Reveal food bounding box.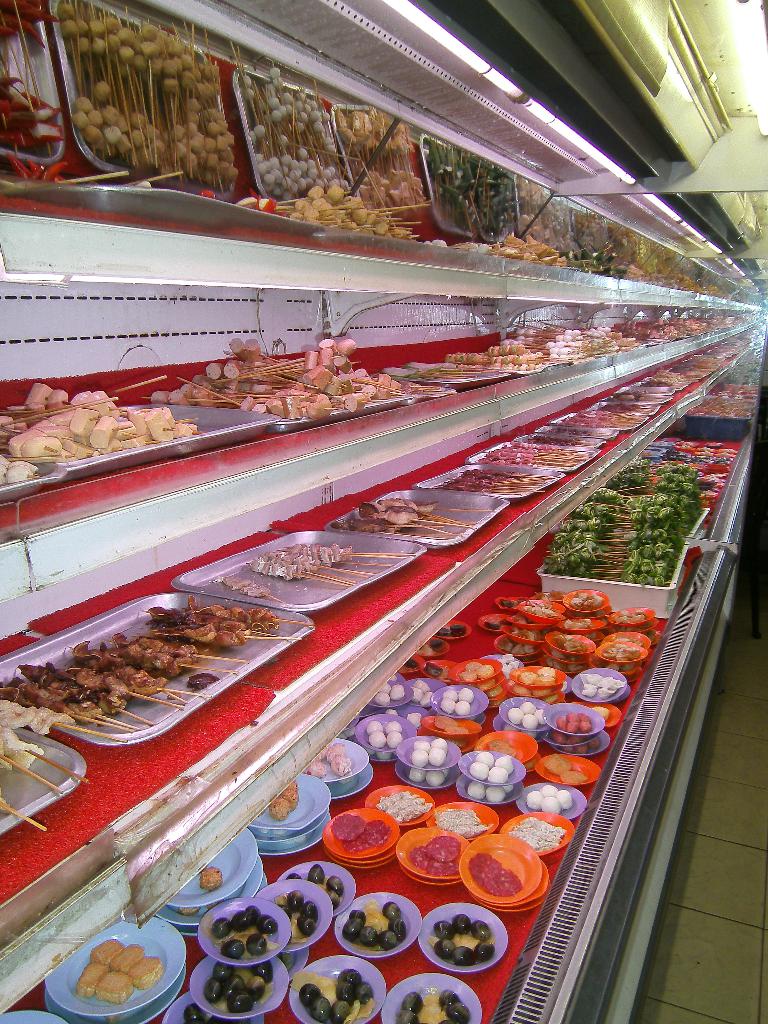
Revealed: [196, 866, 224, 892].
